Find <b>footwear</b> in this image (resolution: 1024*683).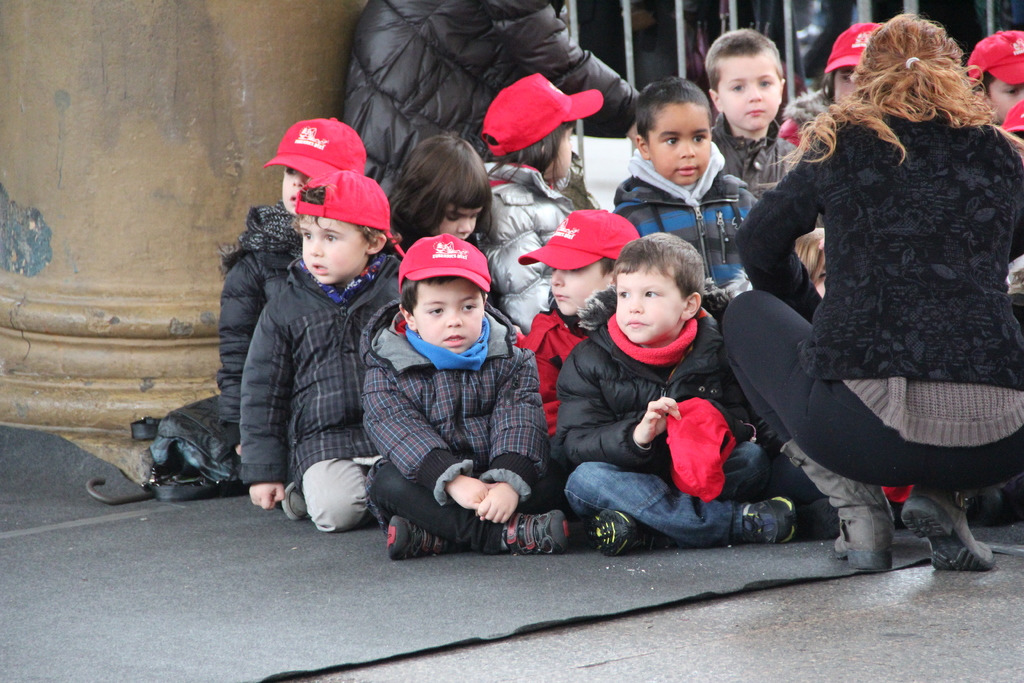
BBox(279, 483, 304, 521).
